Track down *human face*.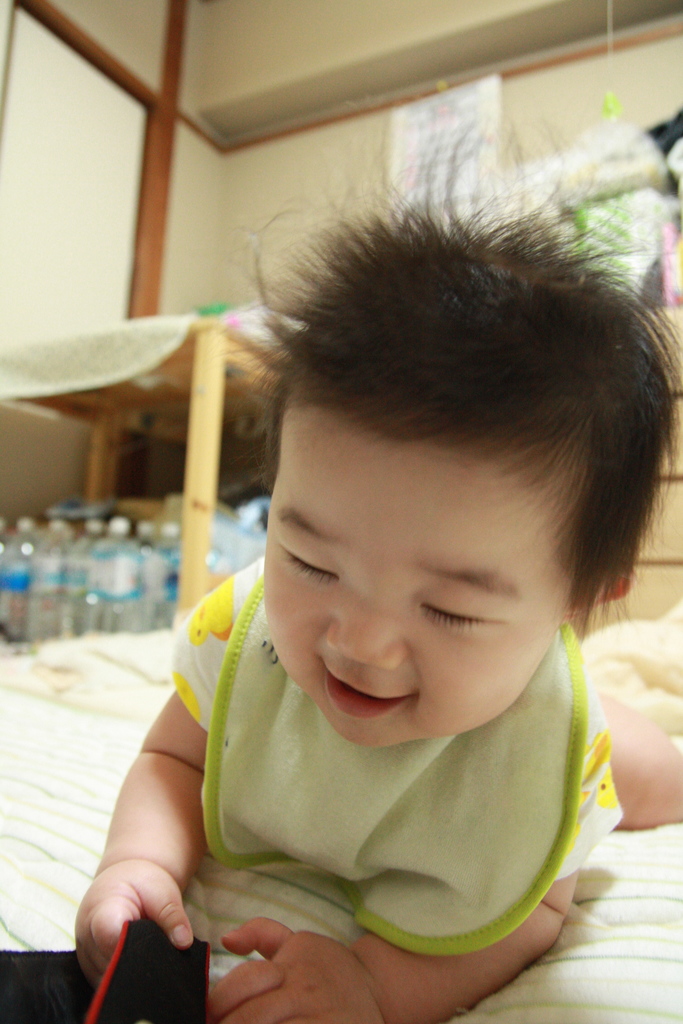
Tracked to [x1=262, y1=424, x2=575, y2=753].
